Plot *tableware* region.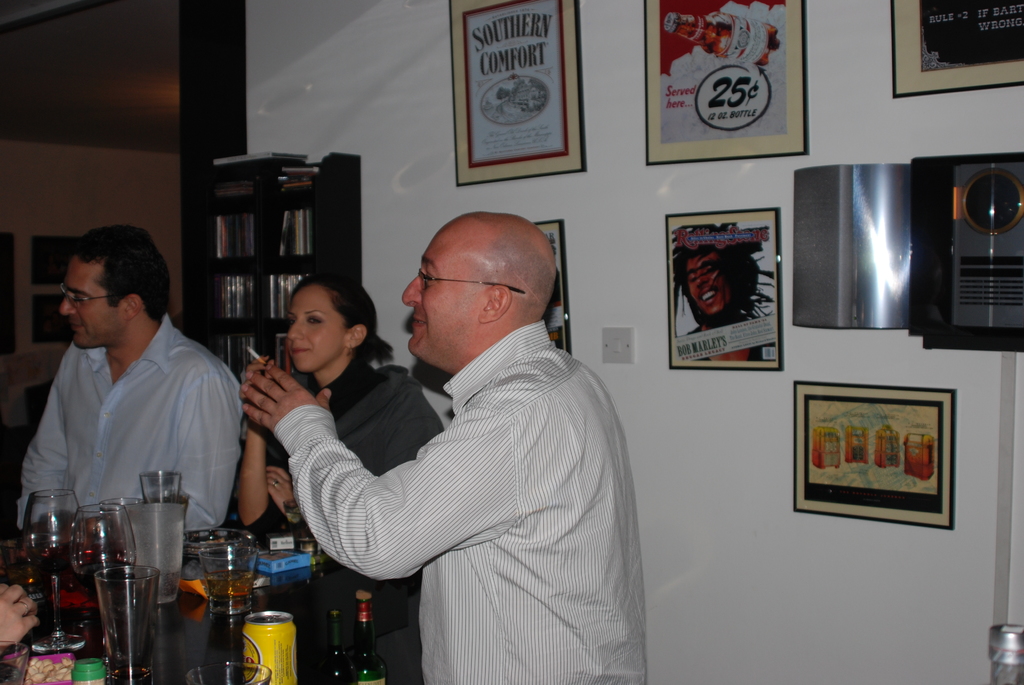
Plotted at rect(68, 657, 105, 684).
